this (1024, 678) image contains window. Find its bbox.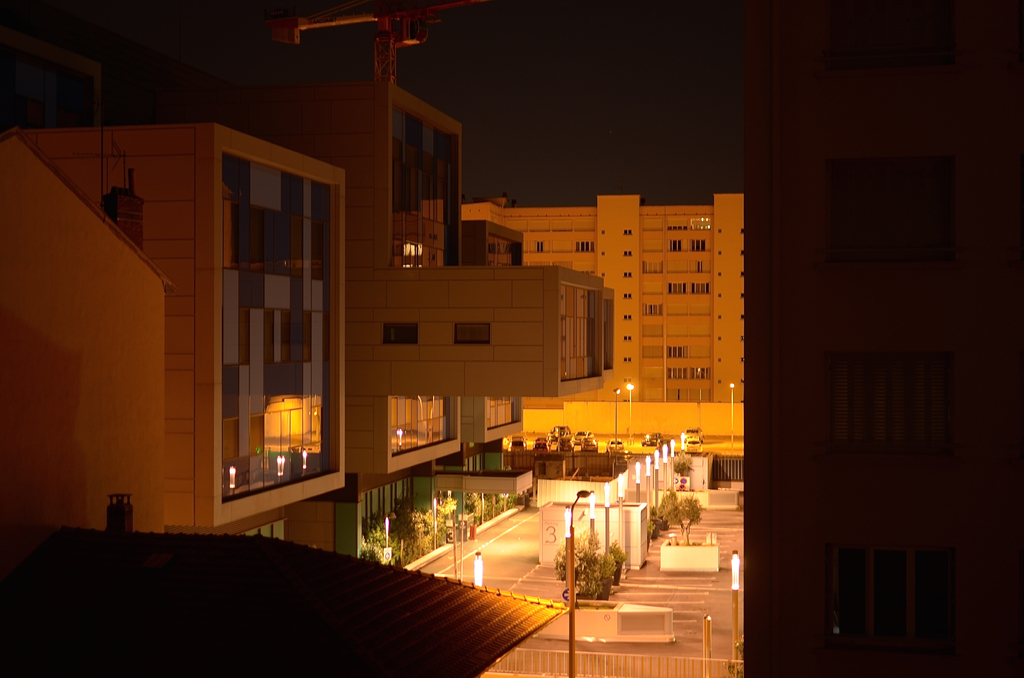
(643,307,665,318).
